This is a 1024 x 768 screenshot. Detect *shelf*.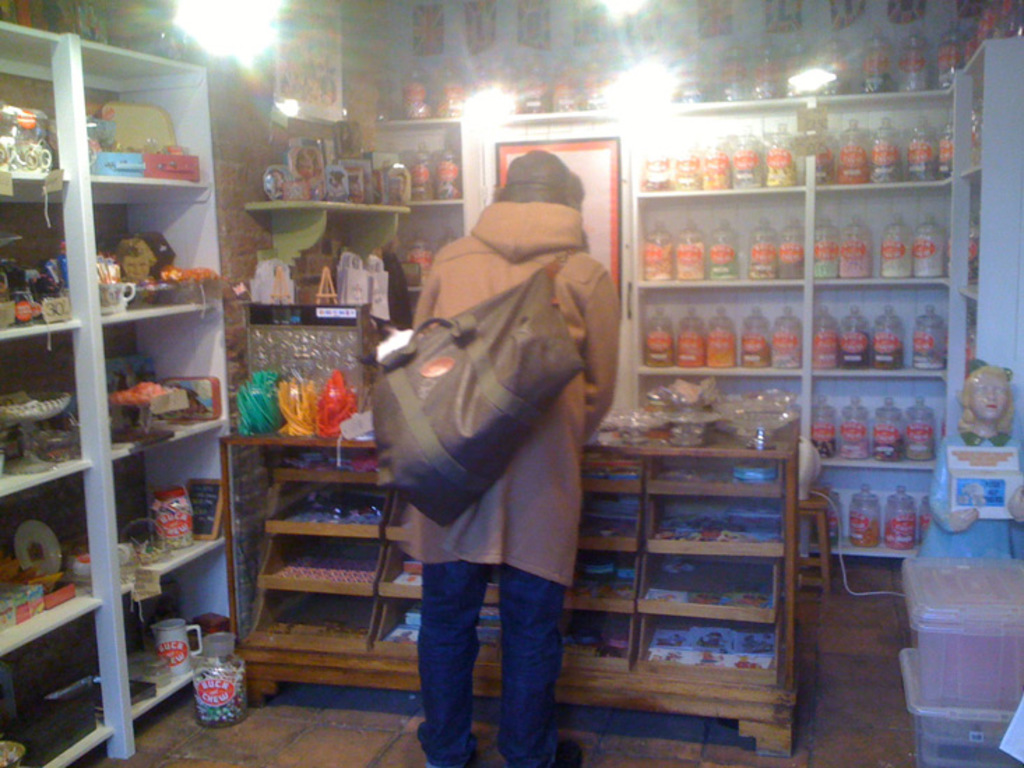
select_region(943, 34, 982, 186).
